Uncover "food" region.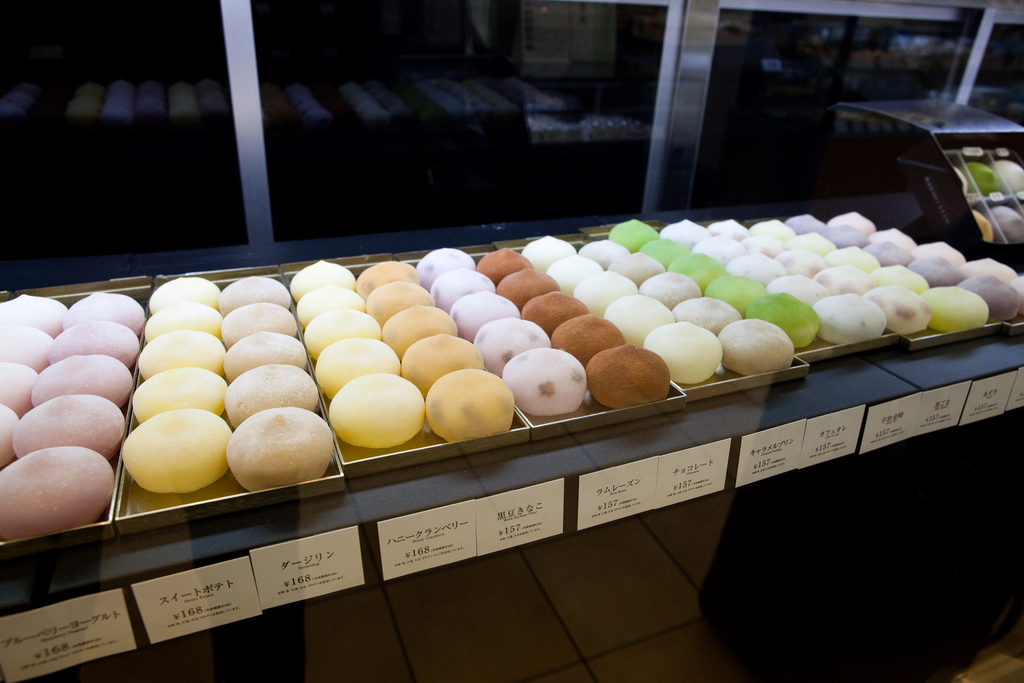
Uncovered: pyautogui.locateOnScreen(639, 271, 701, 309).
